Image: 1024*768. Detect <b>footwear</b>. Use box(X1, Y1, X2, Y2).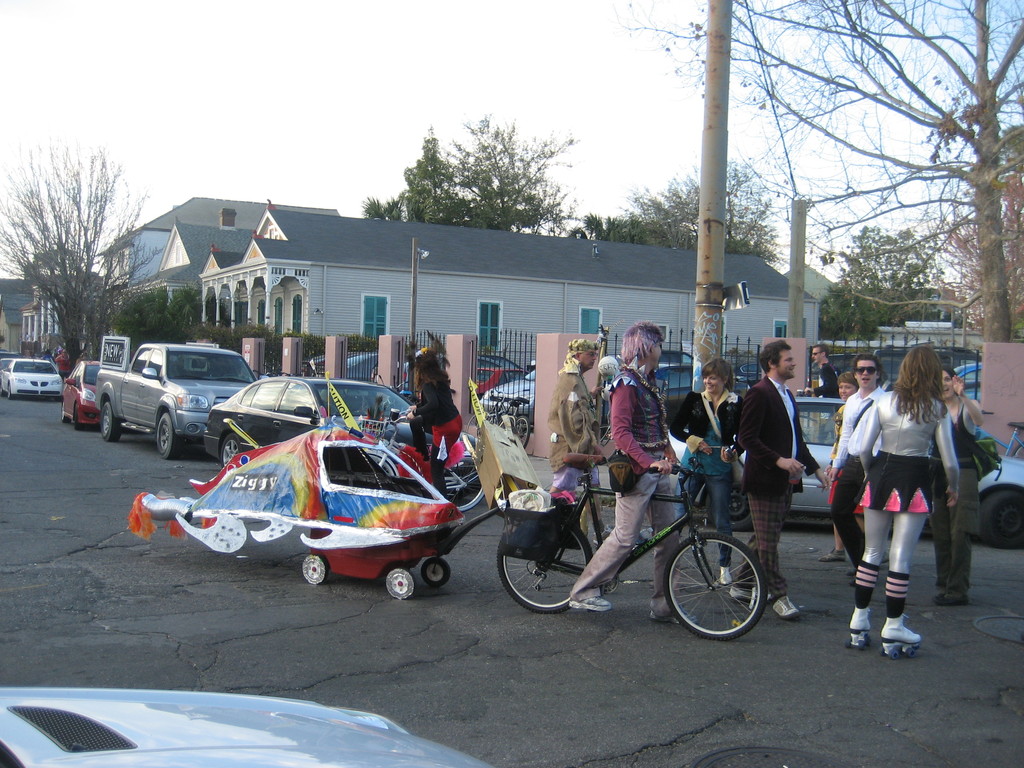
box(649, 605, 696, 624).
